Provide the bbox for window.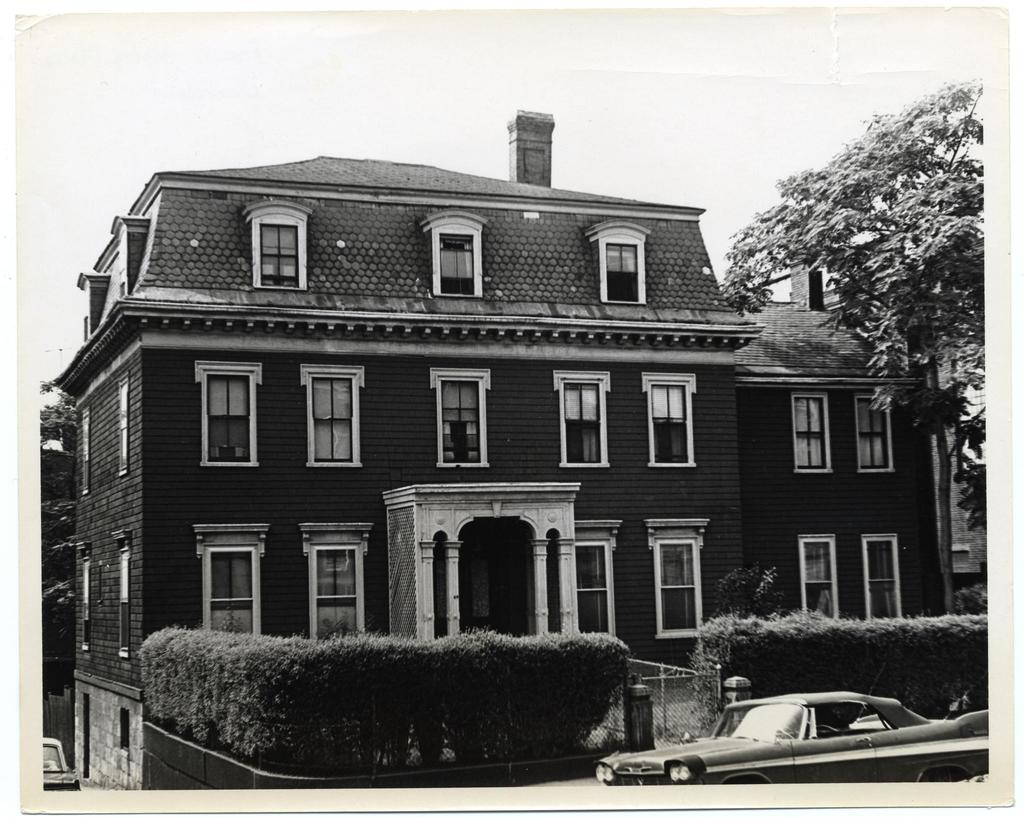
652 524 702 637.
